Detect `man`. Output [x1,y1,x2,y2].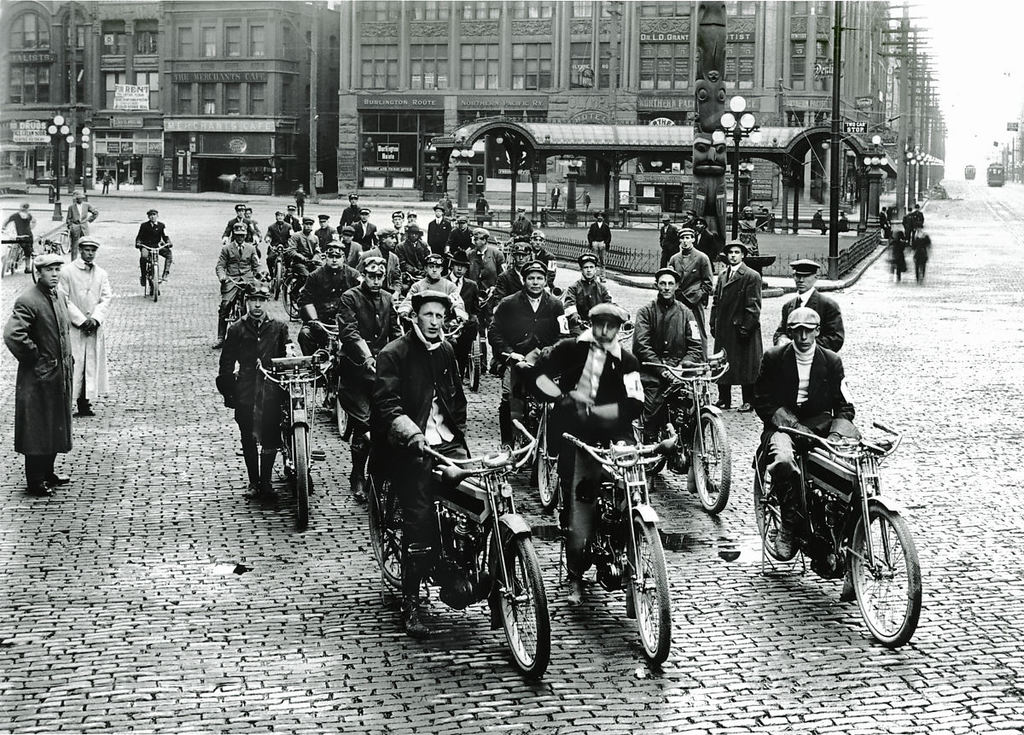
[133,201,176,283].
